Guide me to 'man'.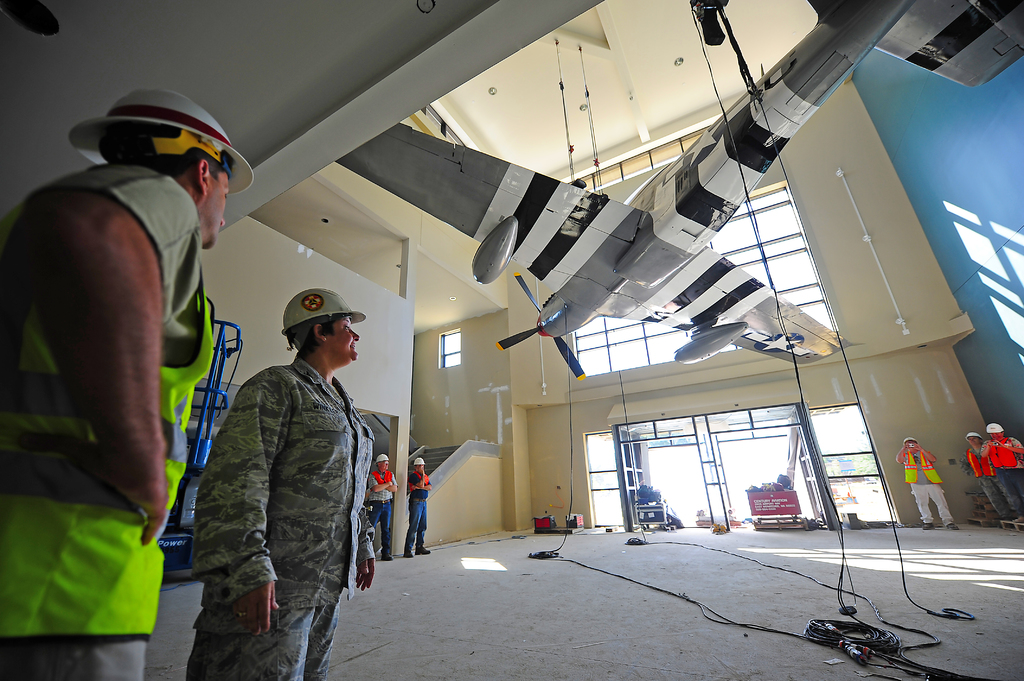
Guidance: [x1=406, y1=453, x2=435, y2=557].
